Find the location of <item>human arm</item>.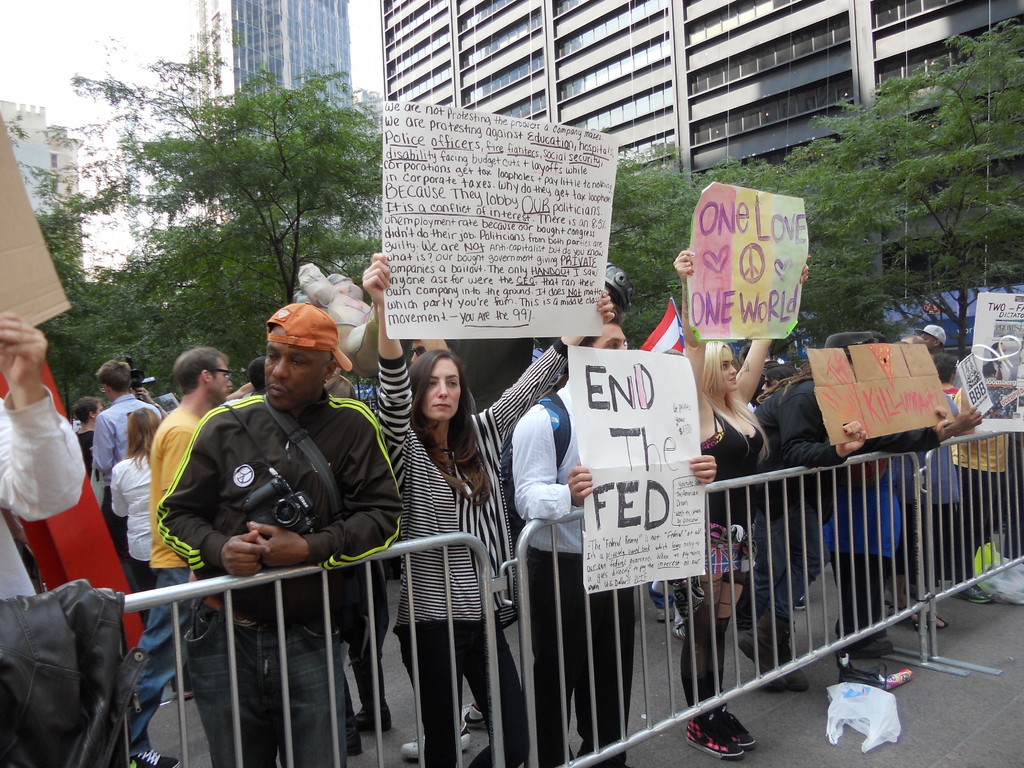
Location: (x1=936, y1=381, x2=991, y2=438).
